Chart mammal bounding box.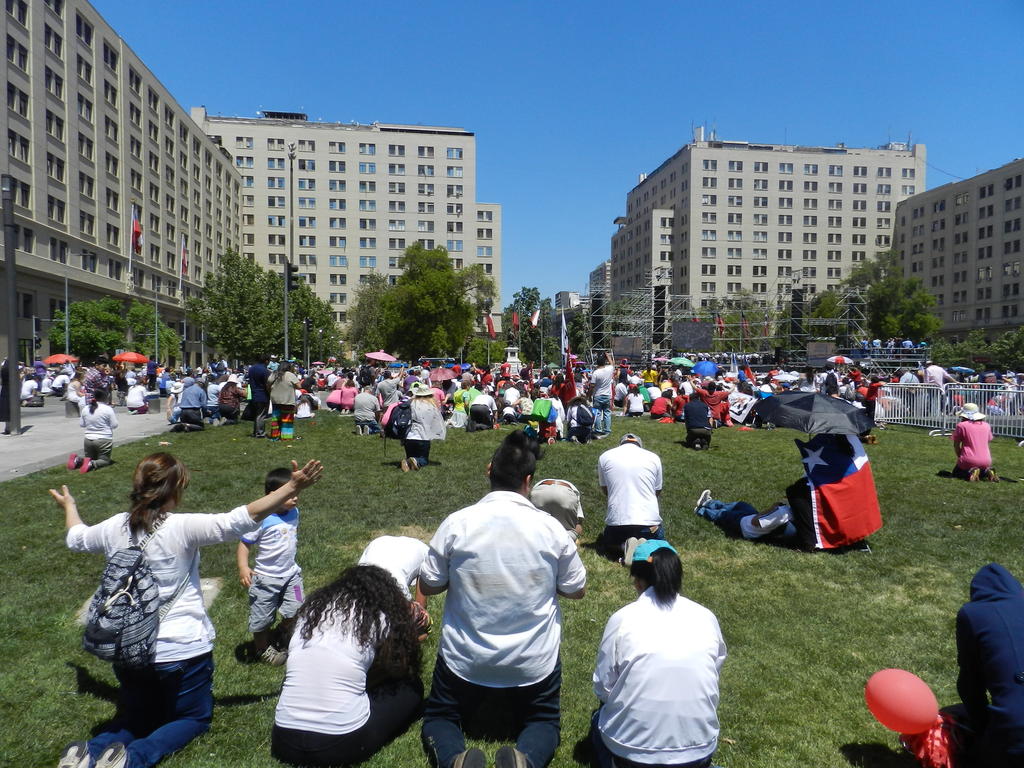
Charted: box(235, 468, 308, 666).
